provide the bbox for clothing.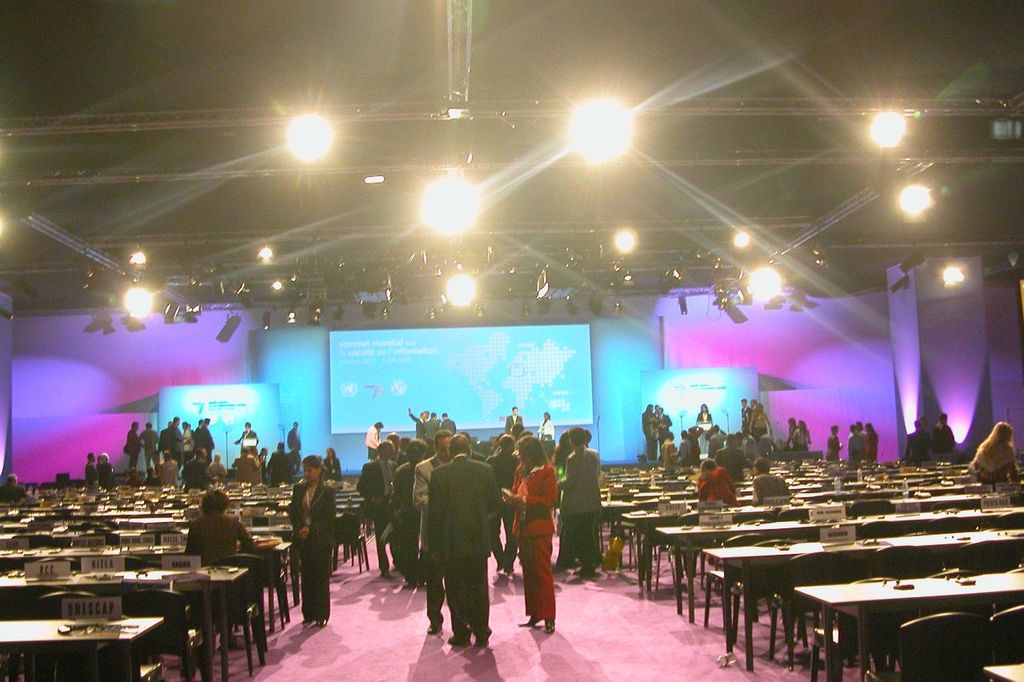
bbox=(718, 440, 748, 491).
